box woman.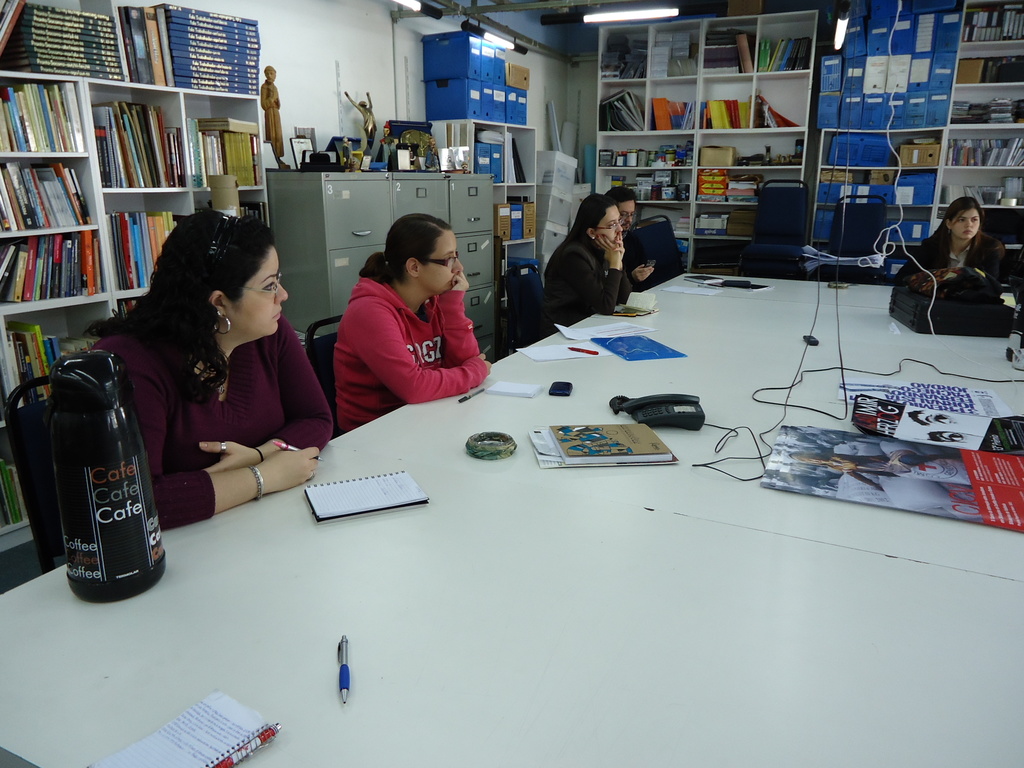
BBox(893, 196, 1005, 289).
